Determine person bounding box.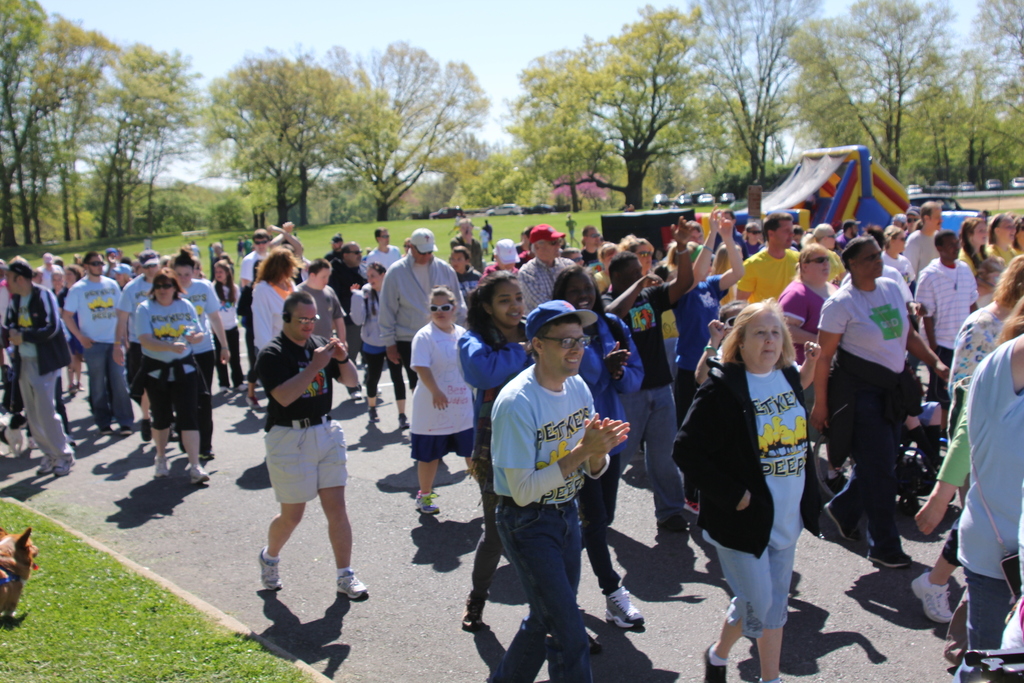
Determined: crop(607, 236, 654, 290).
